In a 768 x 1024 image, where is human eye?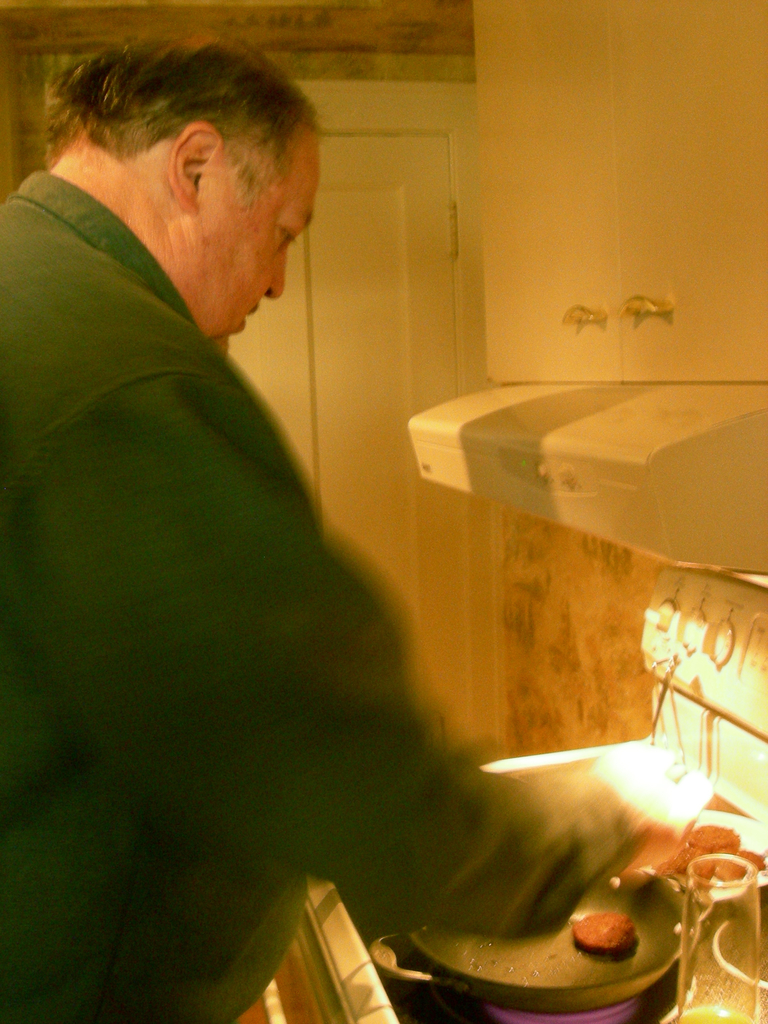
<region>279, 225, 296, 252</region>.
